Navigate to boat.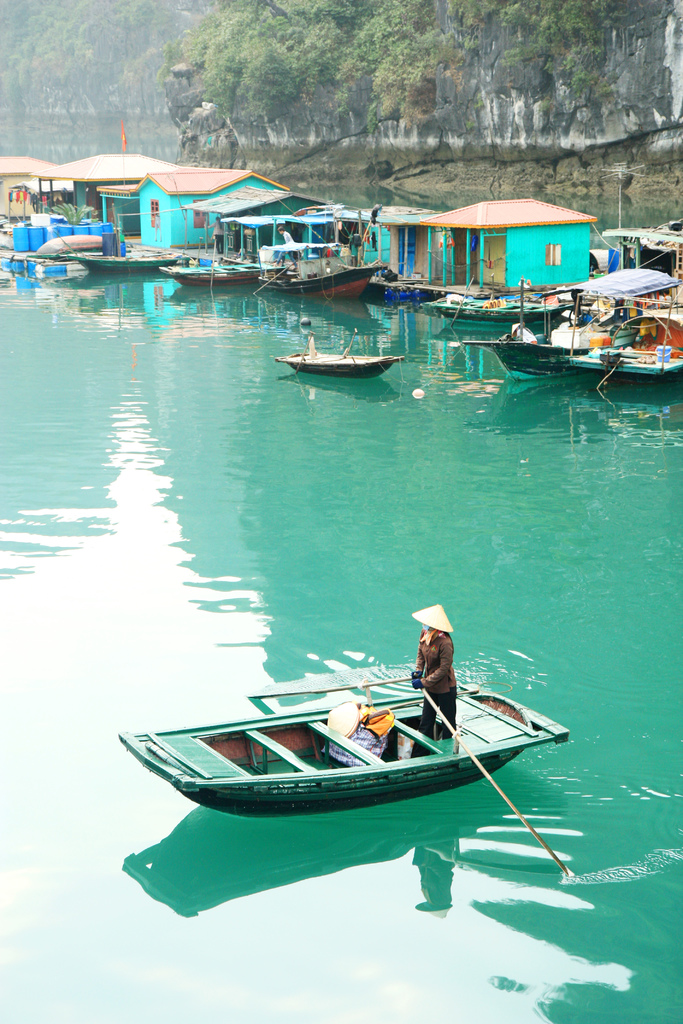
Navigation target: 165, 211, 337, 280.
